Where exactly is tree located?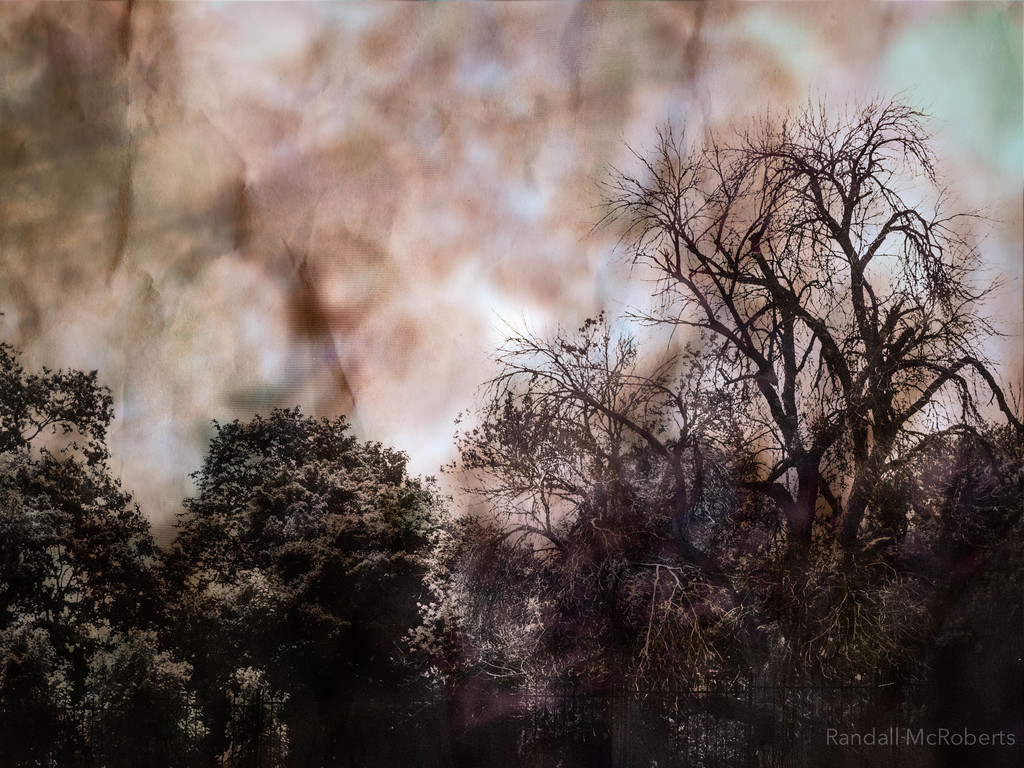
Its bounding box is rect(413, 26, 995, 673).
